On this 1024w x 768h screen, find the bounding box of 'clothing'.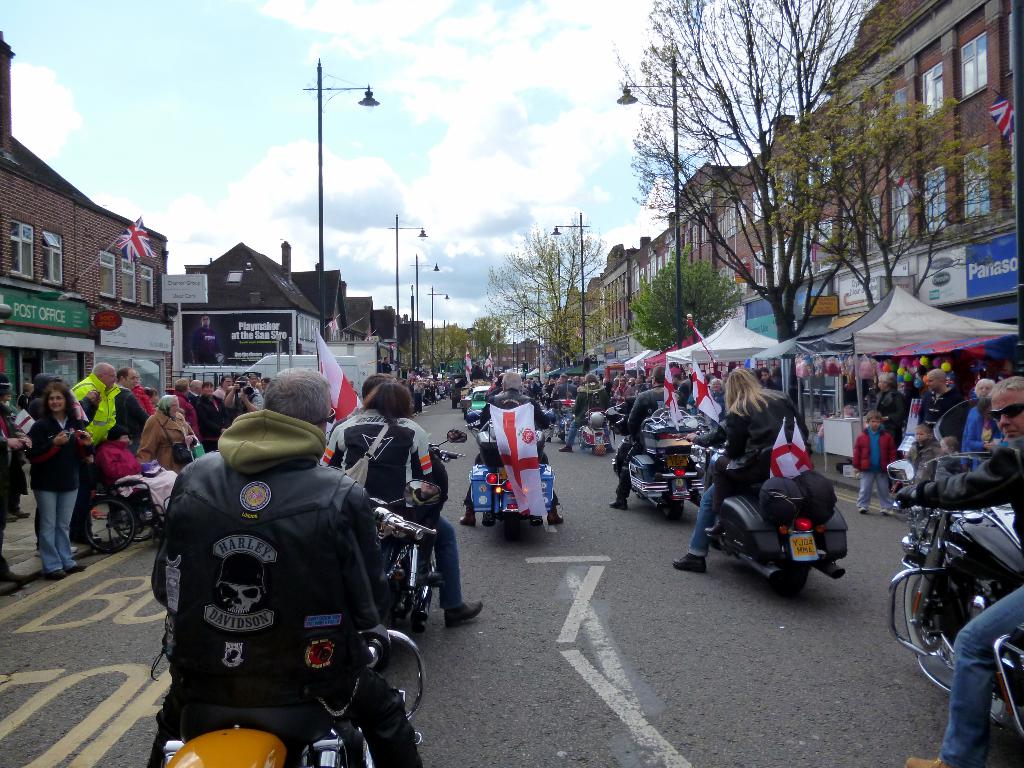
Bounding box: rect(476, 388, 558, 472).
